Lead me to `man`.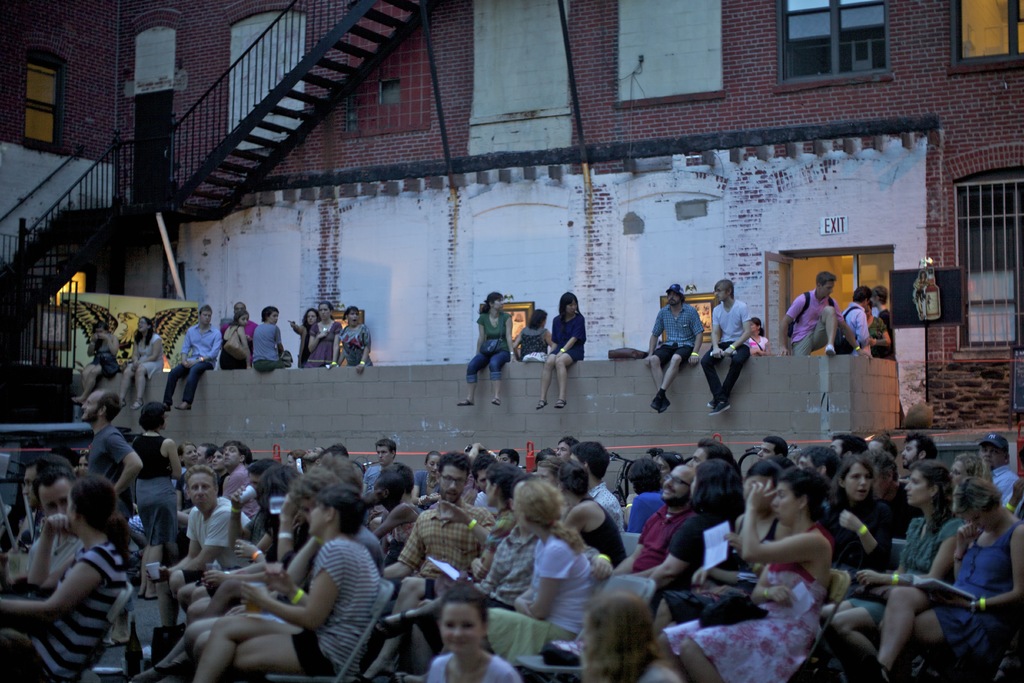
Lead to 751 436 791 462.
